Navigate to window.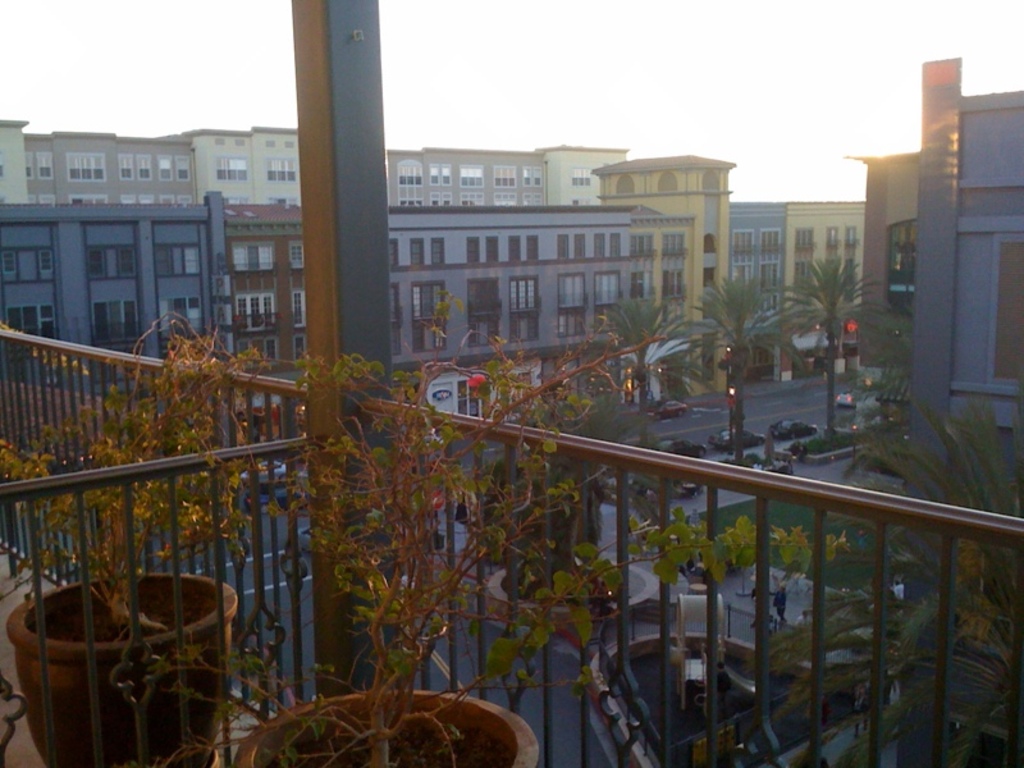
Navigation target: select_region(490, 161, 518, 187).
